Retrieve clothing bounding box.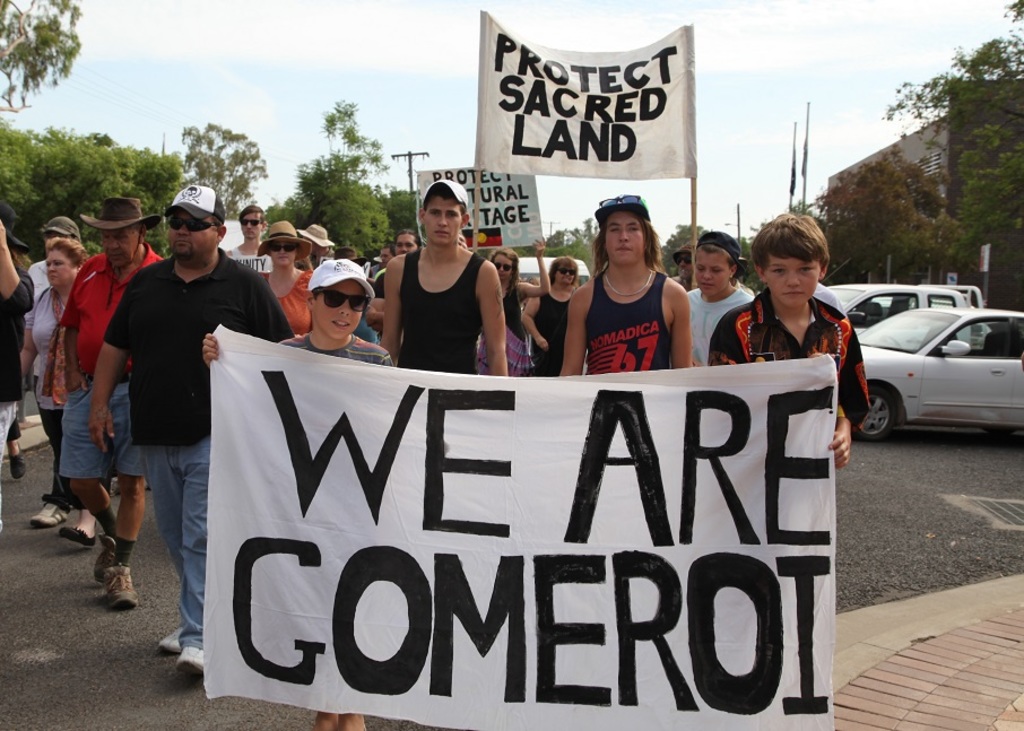
Bounding box: box=[703, 291, 879, 428].
